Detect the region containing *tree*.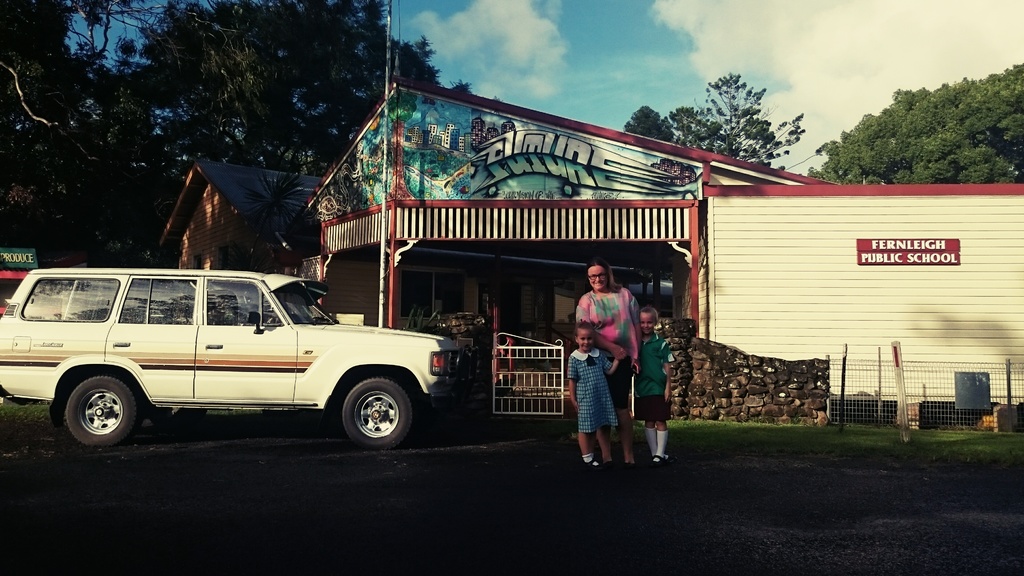
[x1=802, y1=62, x2=1023, y2=184].
